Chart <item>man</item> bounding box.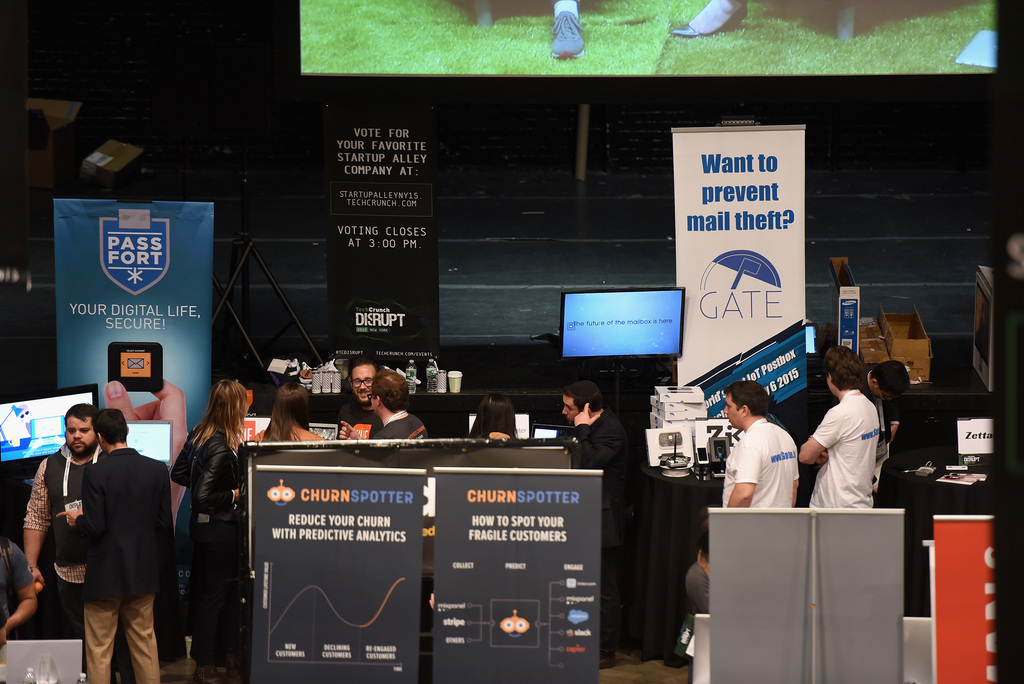
Charted: <box>0,523,38,683</box>.
